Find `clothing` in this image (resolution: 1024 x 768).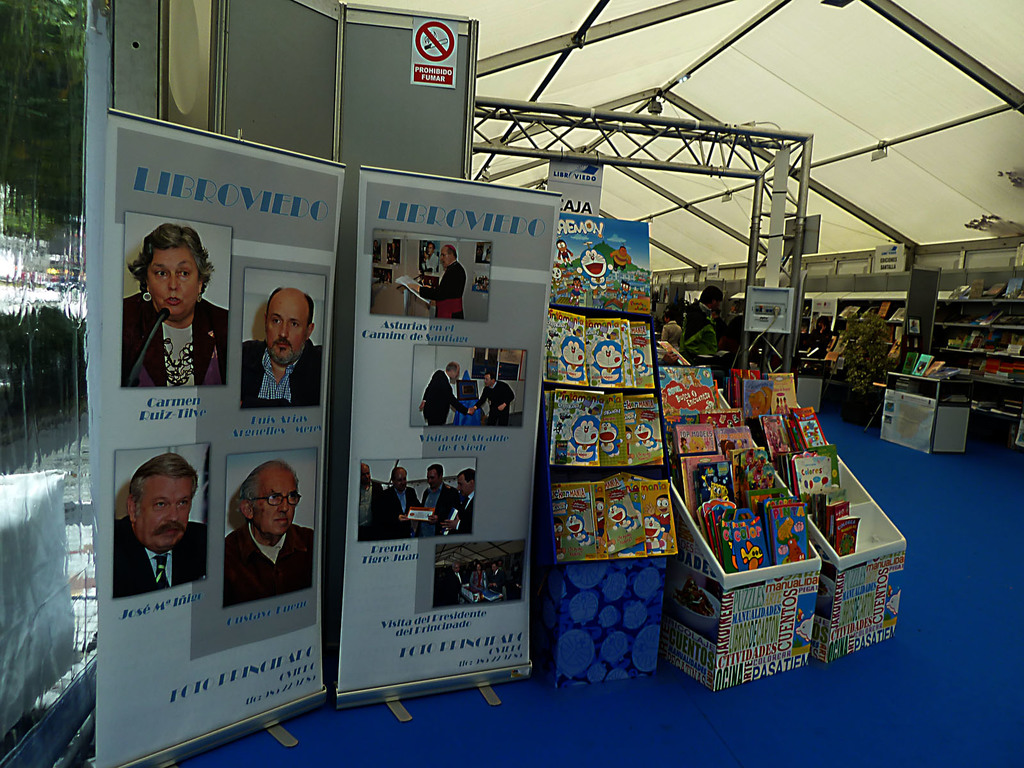
left=476, top=383, right=508, bottom=426.
